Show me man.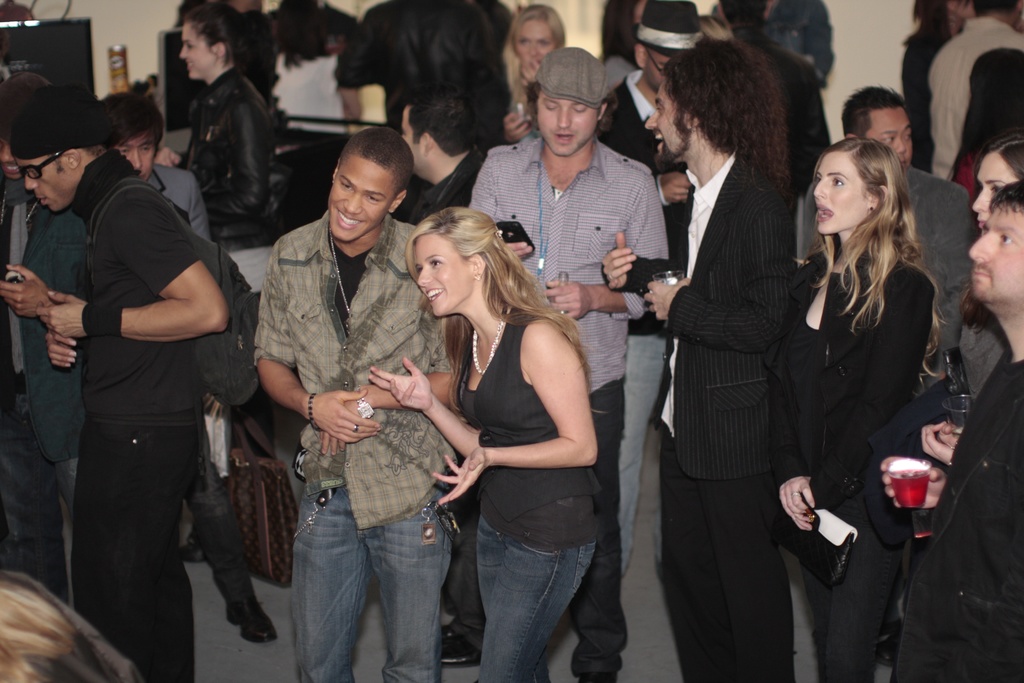
man is here: <box>804,85,977,363</box>.
